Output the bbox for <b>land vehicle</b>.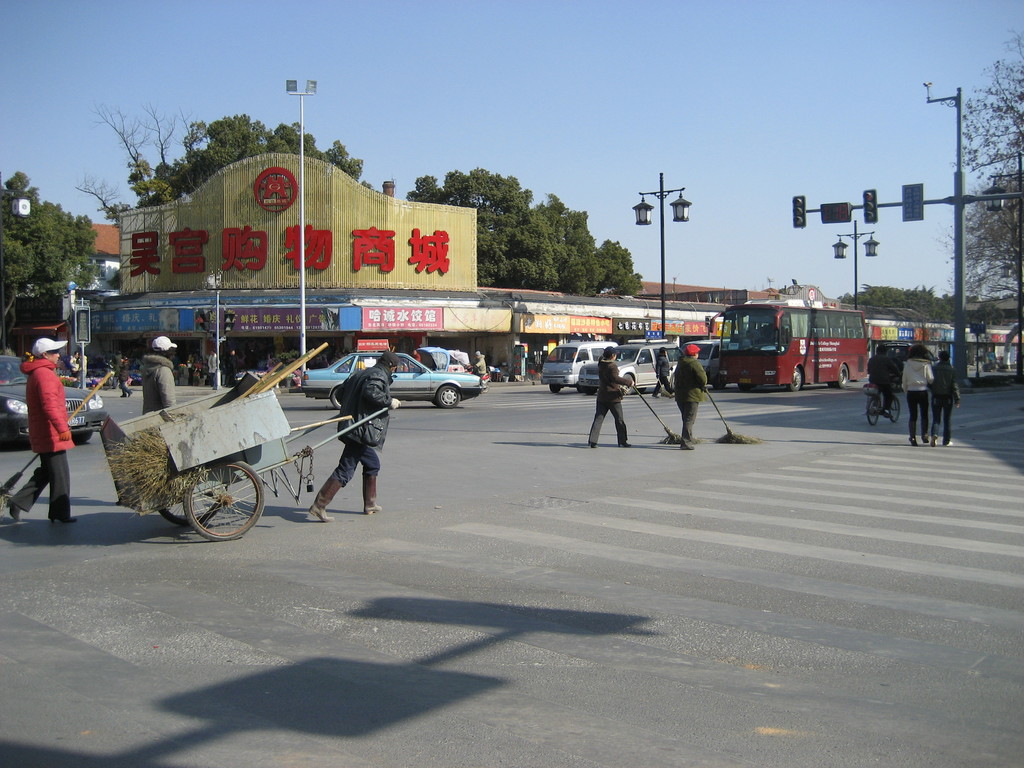
(x1=0, y1=349, x2=108, y2=455).
